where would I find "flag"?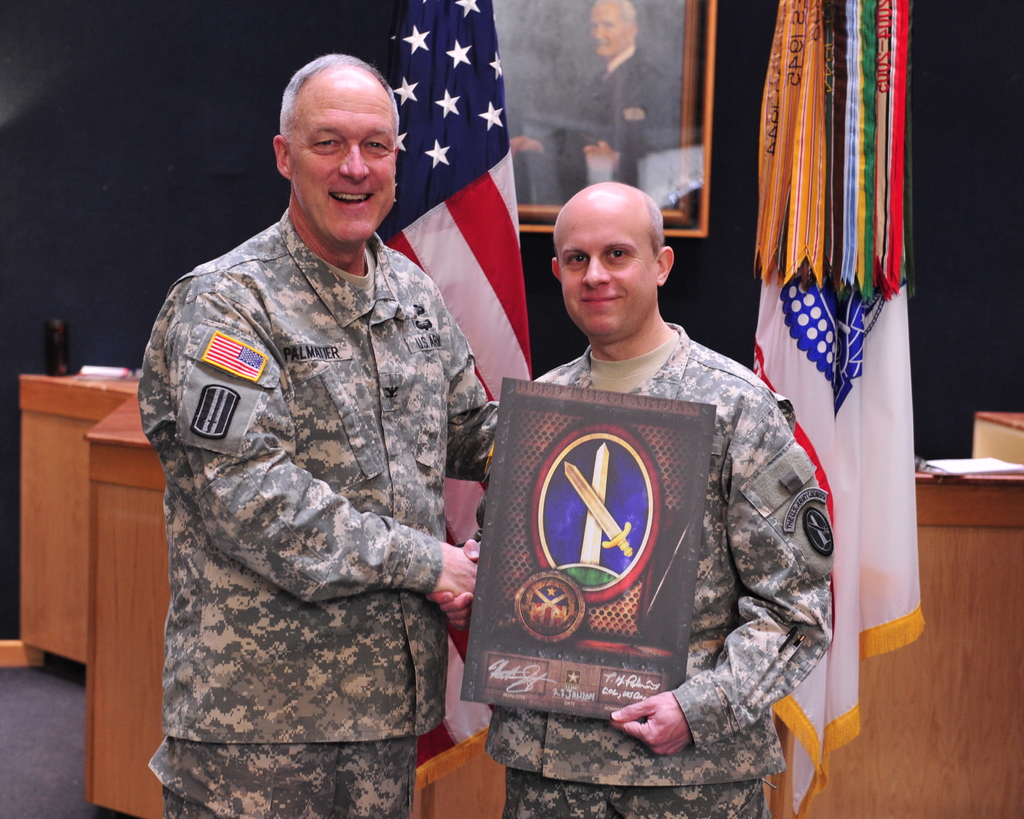
At x1=197, y1=327, x2=271, y2=378.
